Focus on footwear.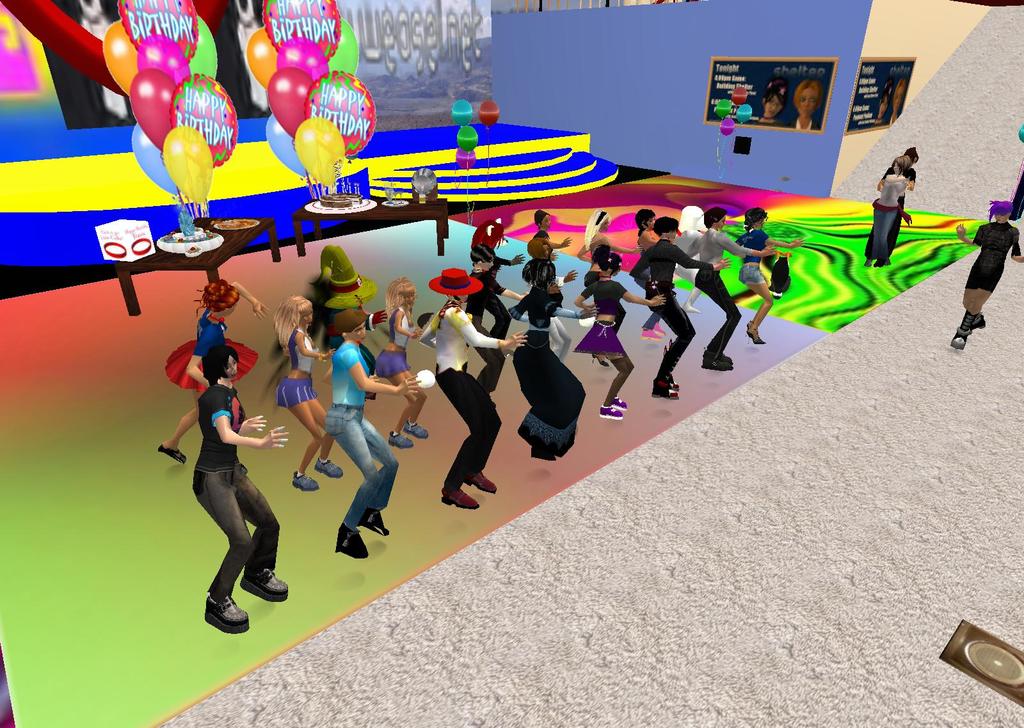
Focused at <box>600,397,628,417</box>.
